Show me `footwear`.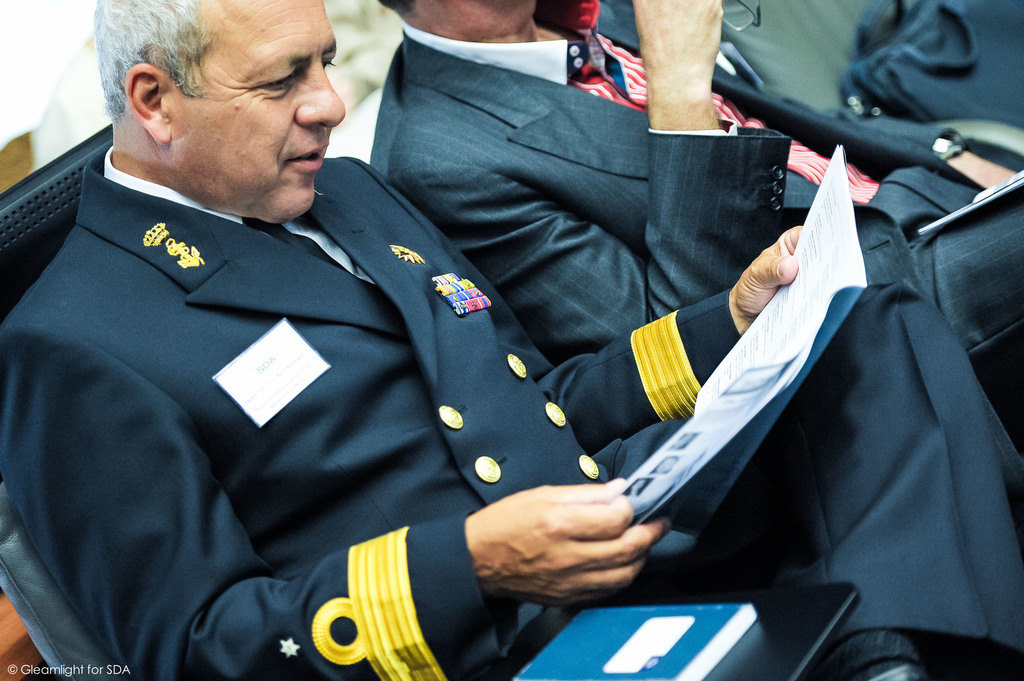
`footwear` is here: bbox(842, 655, 916, 680).
